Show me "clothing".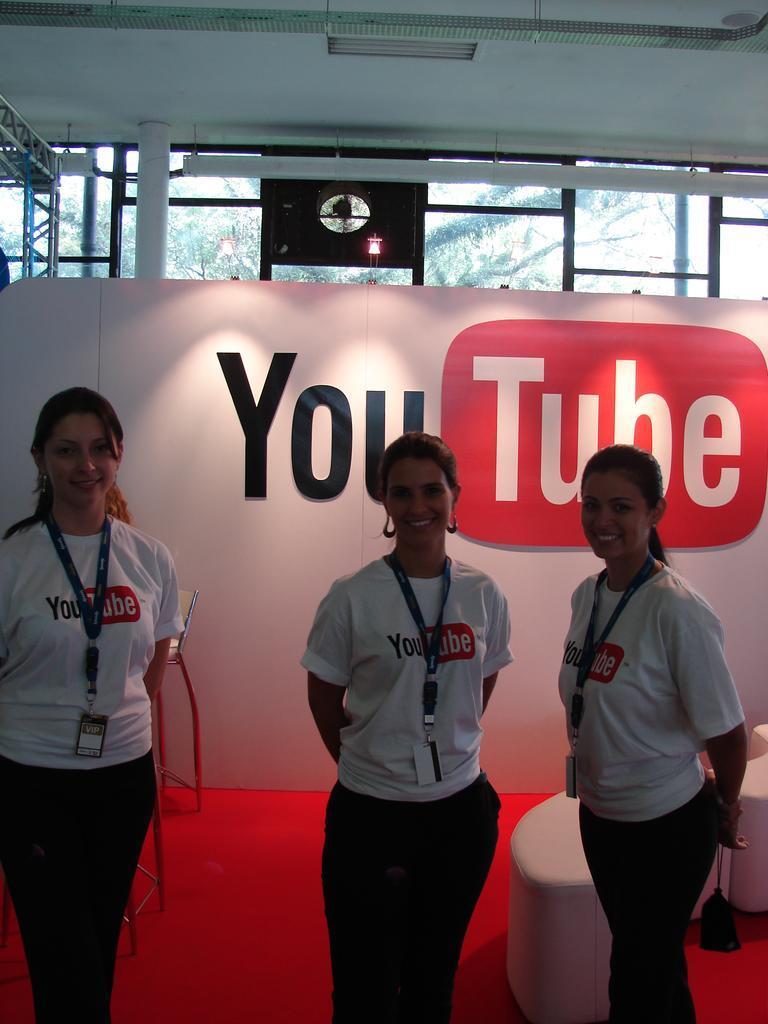
"clothing" is here: 287/524/517/1021.
